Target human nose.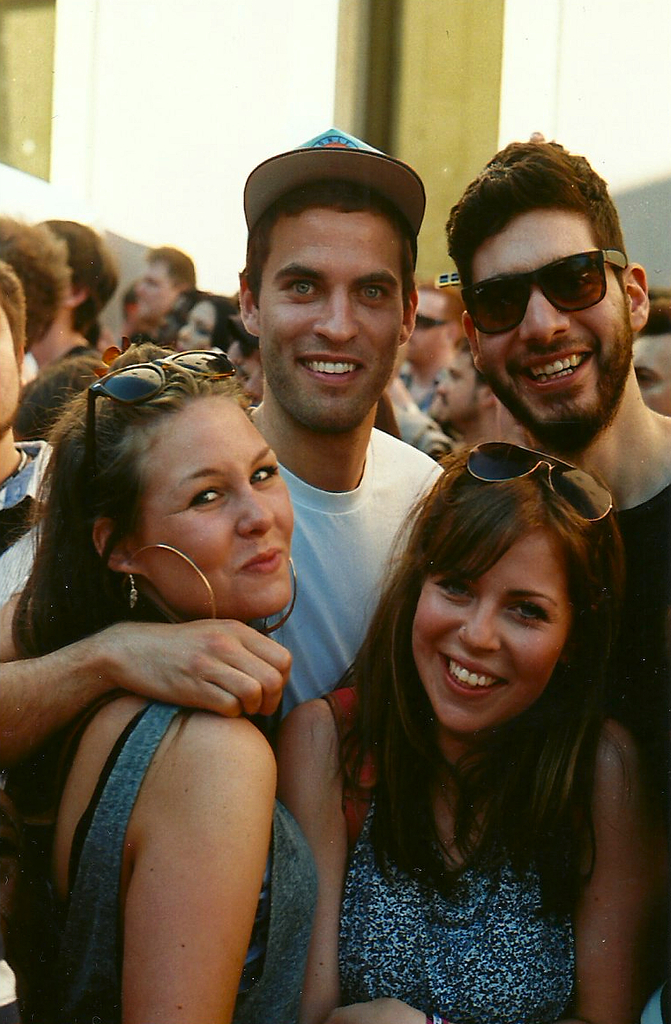
Target region: (x1=453, y1=599, x2=502, y2=650).
